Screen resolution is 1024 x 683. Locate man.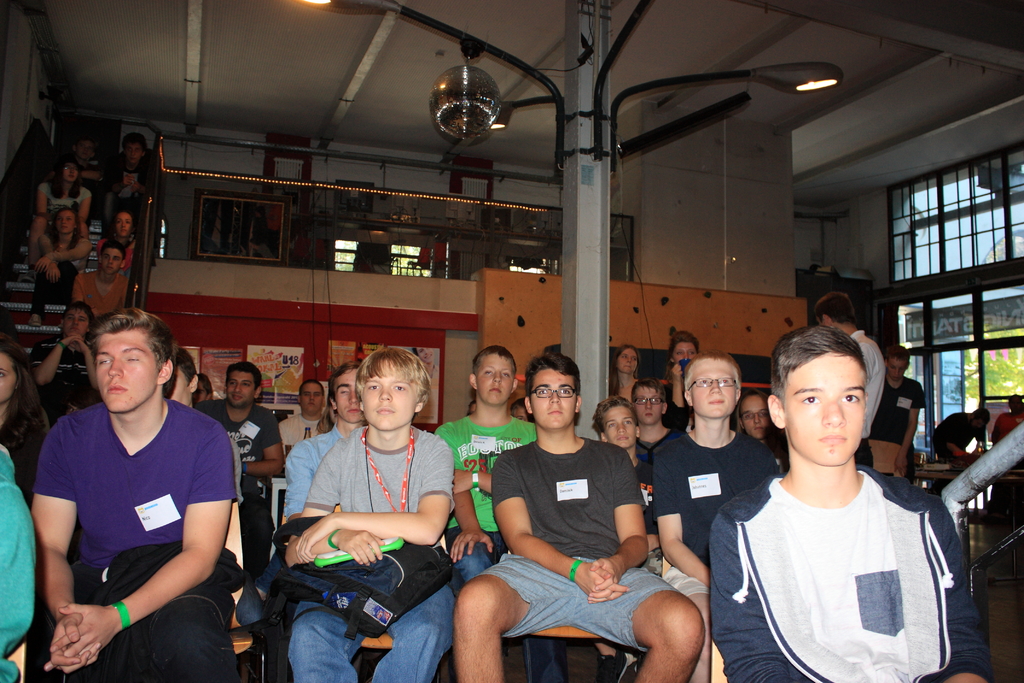
{"left": 645, "top": 350, "right": 787, "bottom": 630}.
